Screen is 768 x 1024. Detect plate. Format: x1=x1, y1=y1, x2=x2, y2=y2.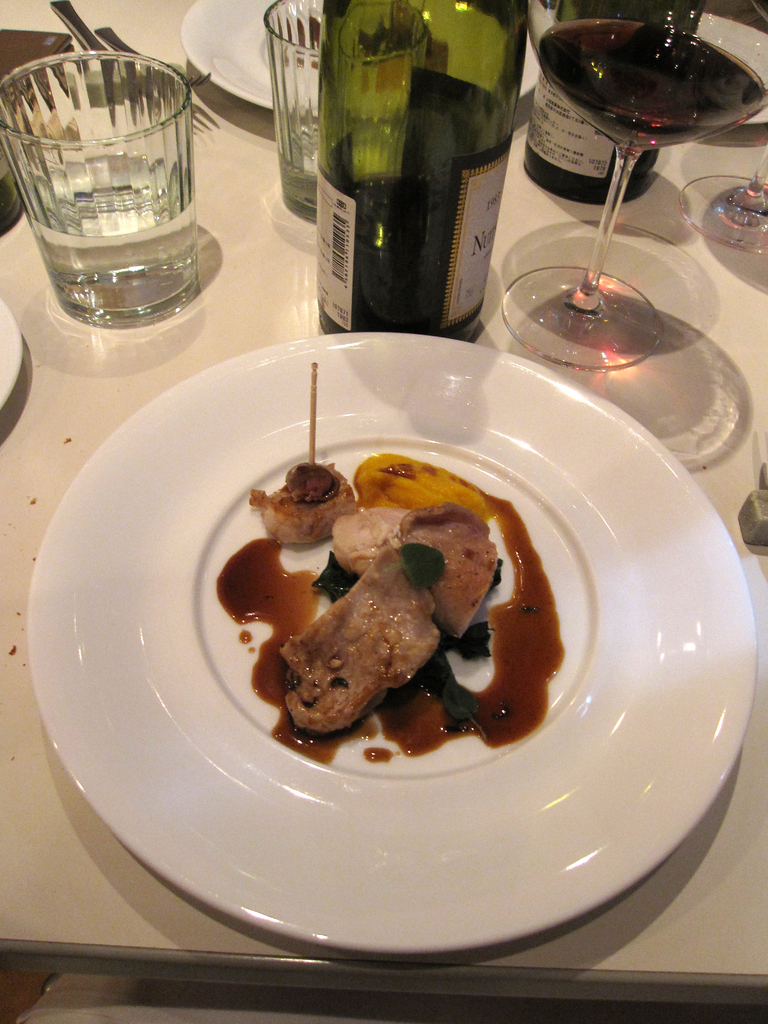
x1=177, y1=0, x2=541, y2=120.
